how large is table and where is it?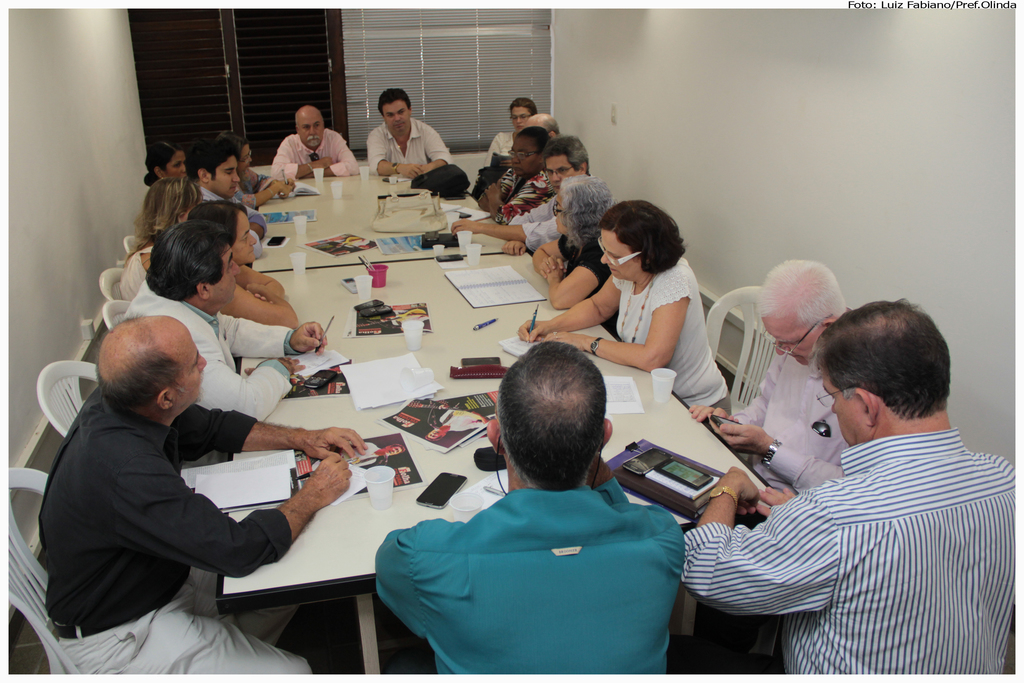
Bounding box: {"x1": 214, "y1": 352, "x2": 771, "y2": 677}.
